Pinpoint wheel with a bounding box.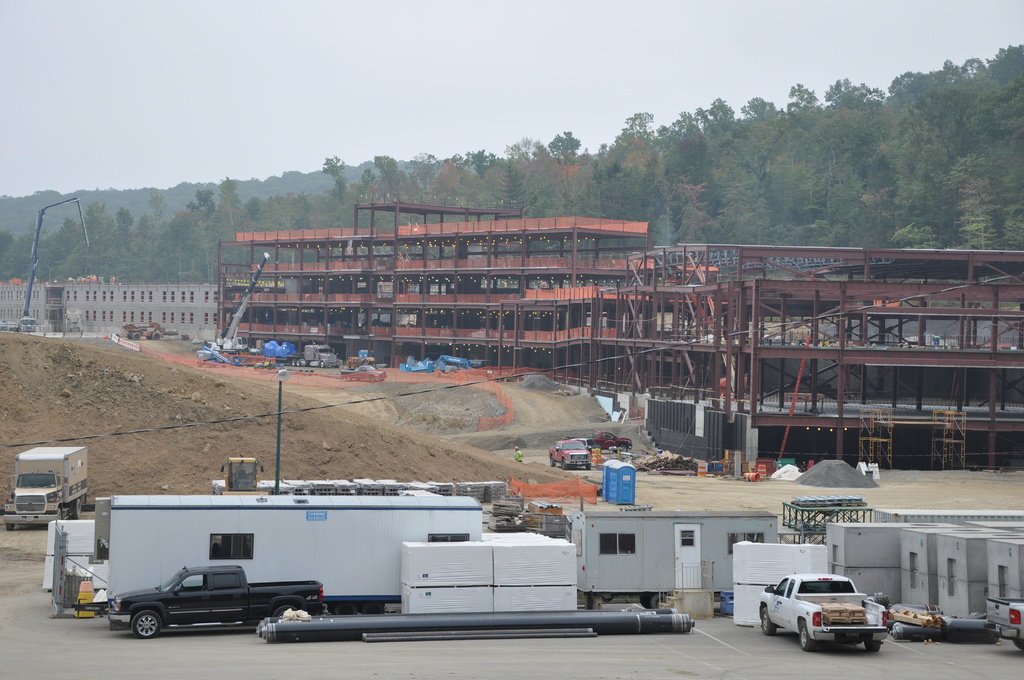
detection(73, 498, 81, 520).
